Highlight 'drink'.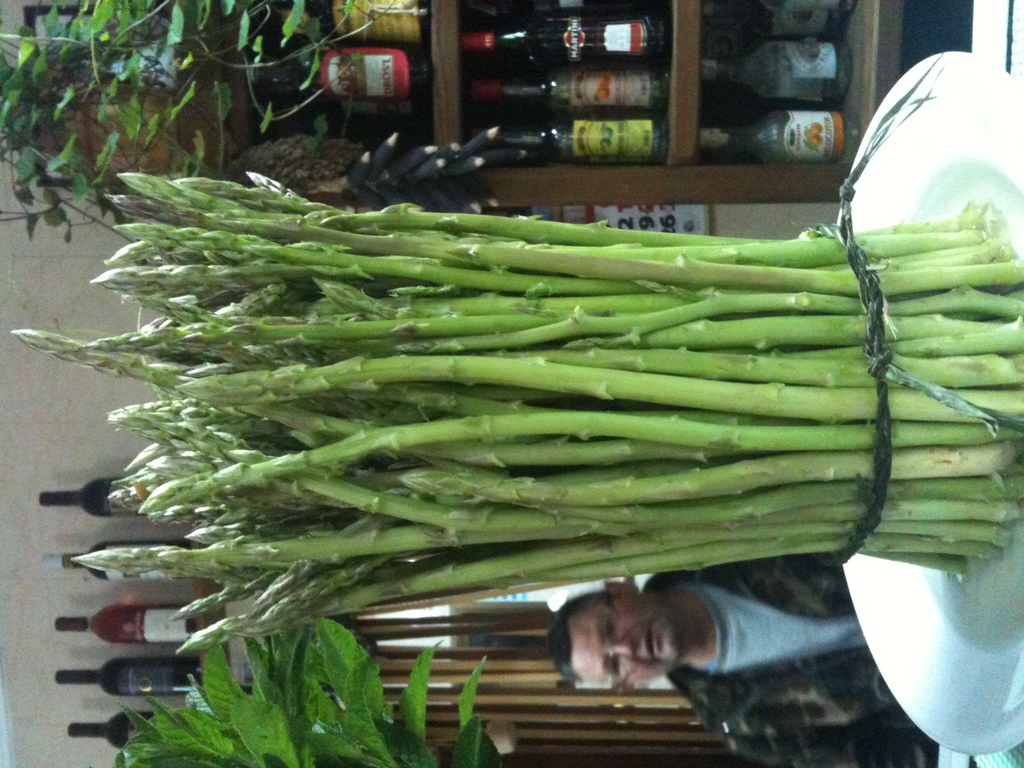
Highlighted region: 699/40/844/101.
